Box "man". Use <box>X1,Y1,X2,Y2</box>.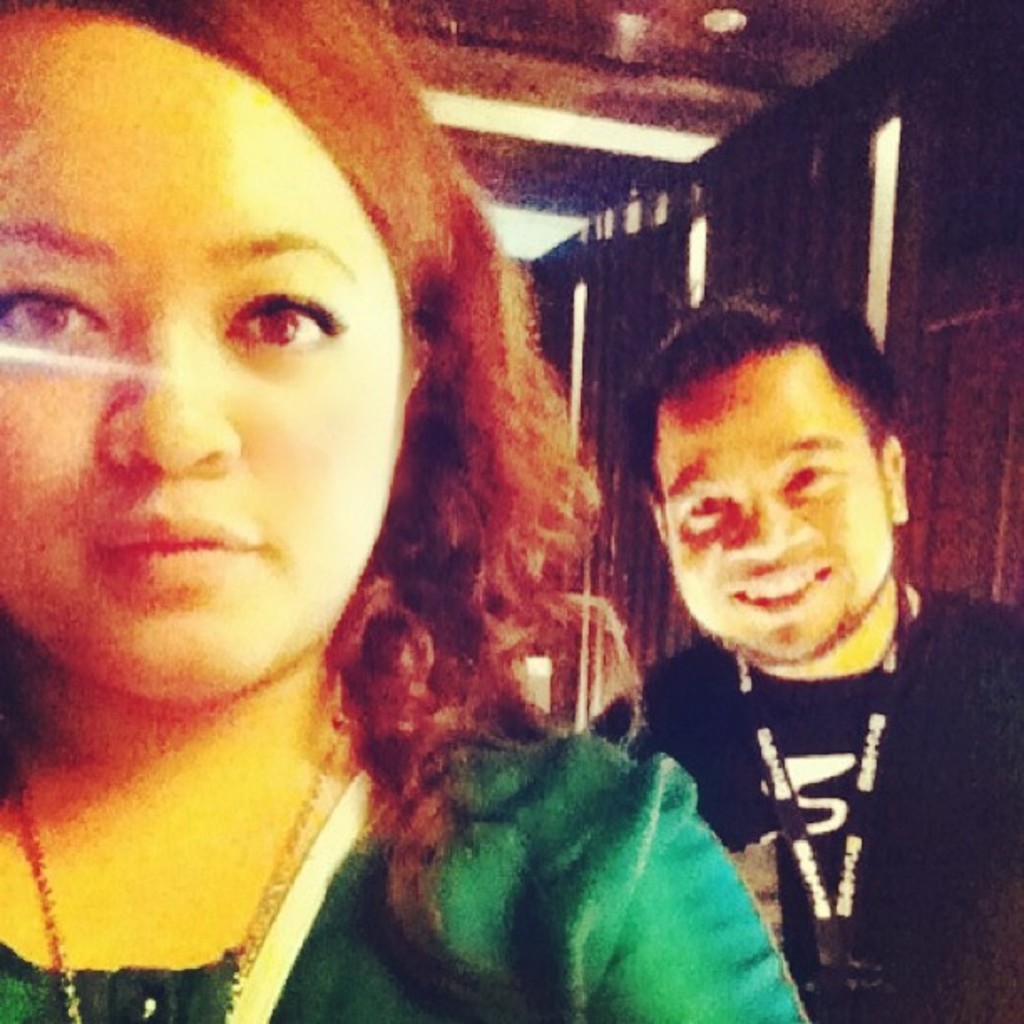
<box>552,279,992,991</box>.
